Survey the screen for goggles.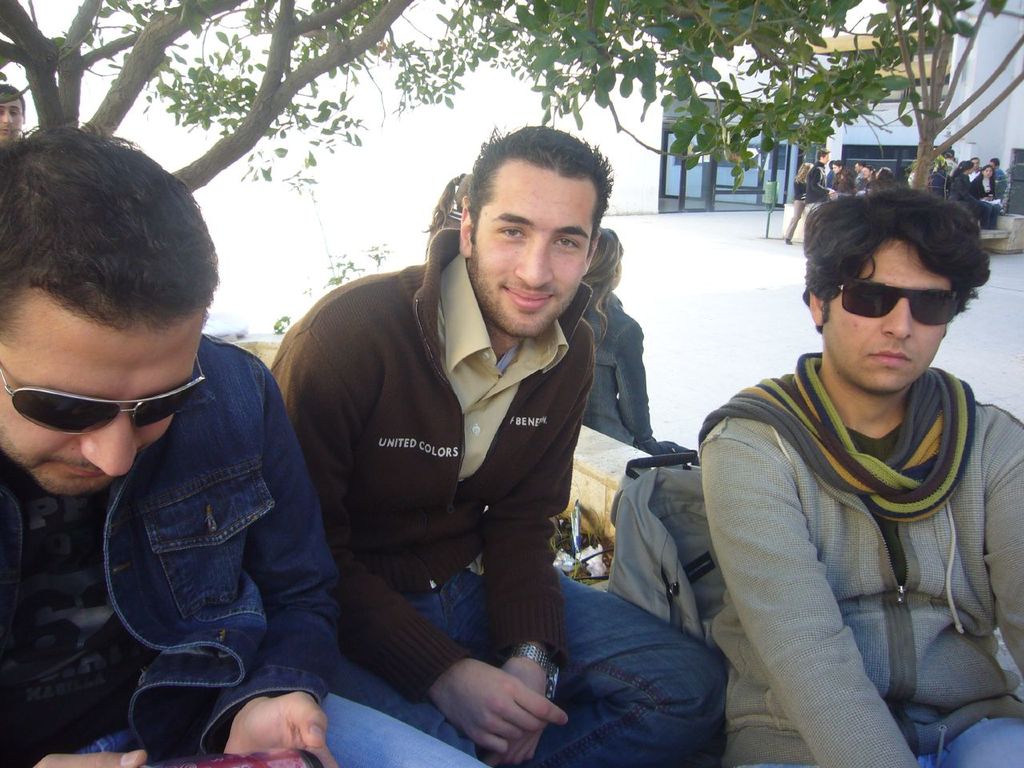
Survey found: box=[832, 276, 971, 323].
